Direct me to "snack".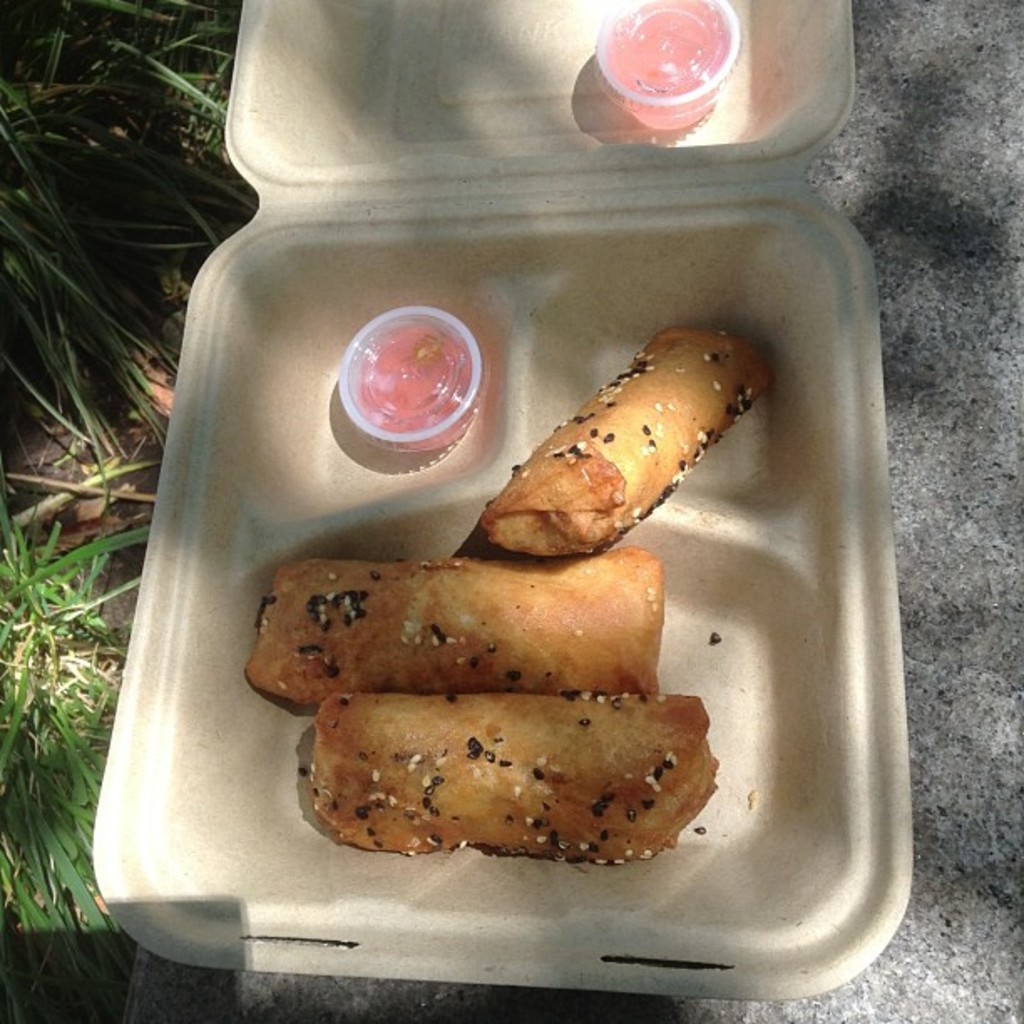
Direction: region(266, 698, 713, 868).
